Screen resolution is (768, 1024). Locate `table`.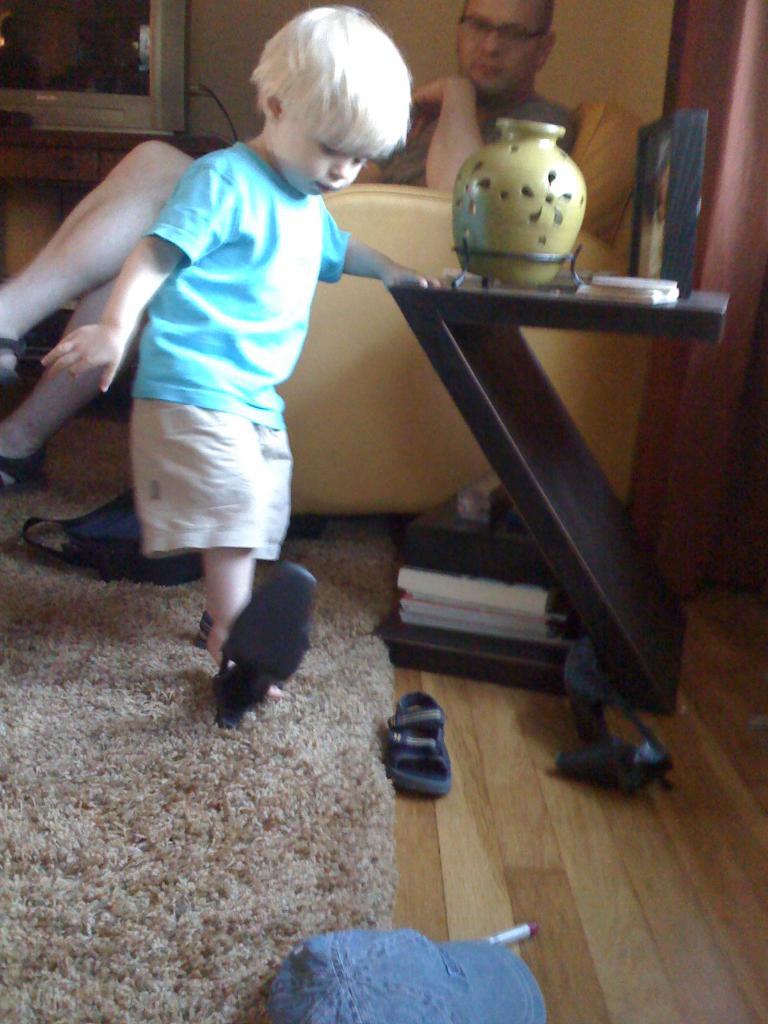
381/268/729/711.
